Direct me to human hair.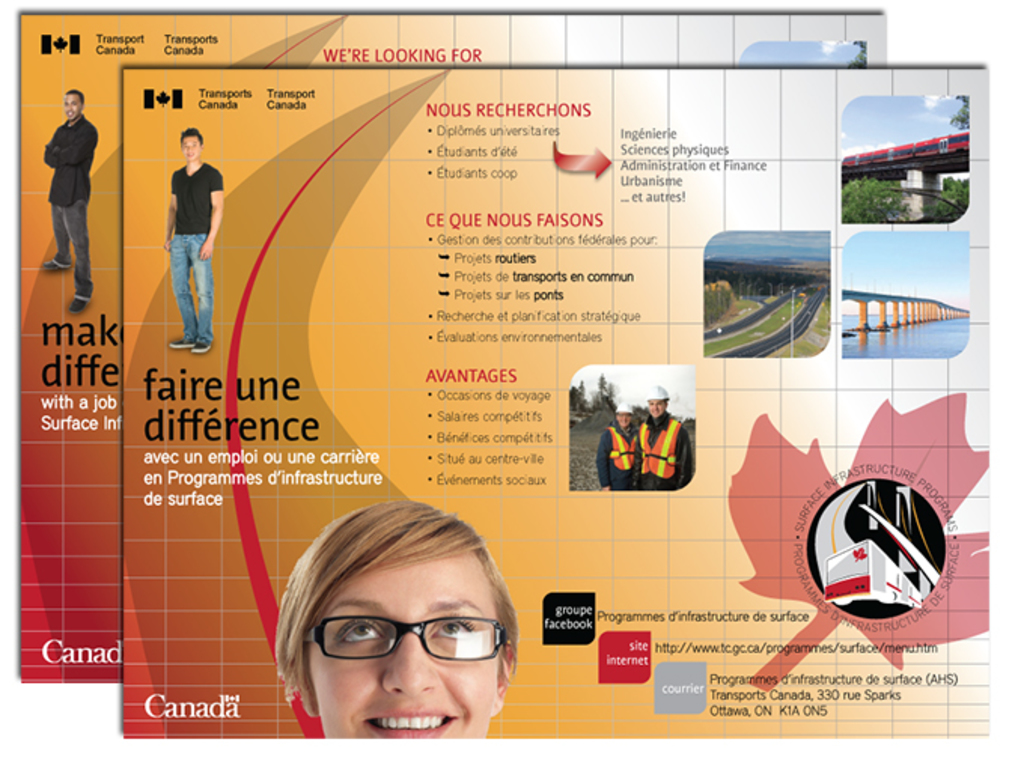
Direction: crop(271, 500, 523, 737).
